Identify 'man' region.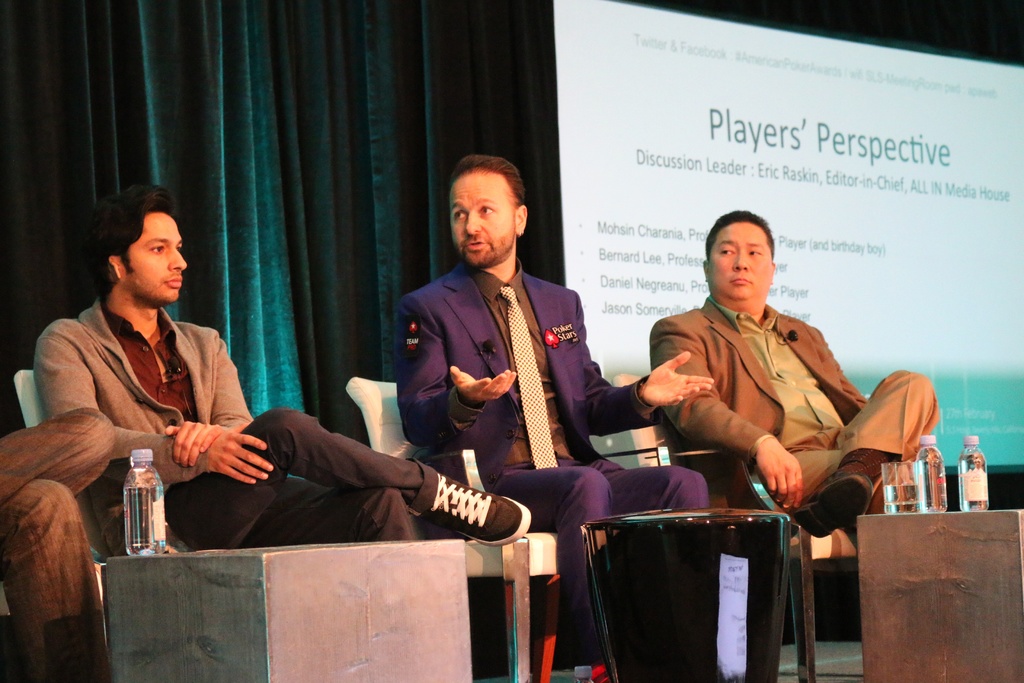
Region: 646 210 945 546.
